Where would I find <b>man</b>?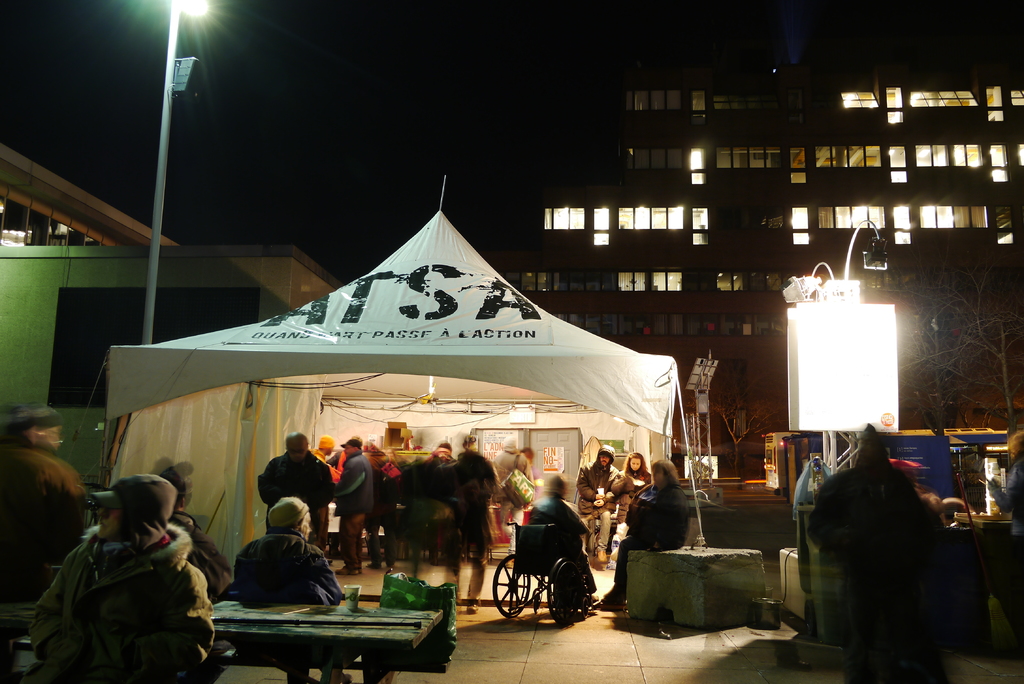
At pyautogui.locateOnScreen(213, 507, 346, 633).
